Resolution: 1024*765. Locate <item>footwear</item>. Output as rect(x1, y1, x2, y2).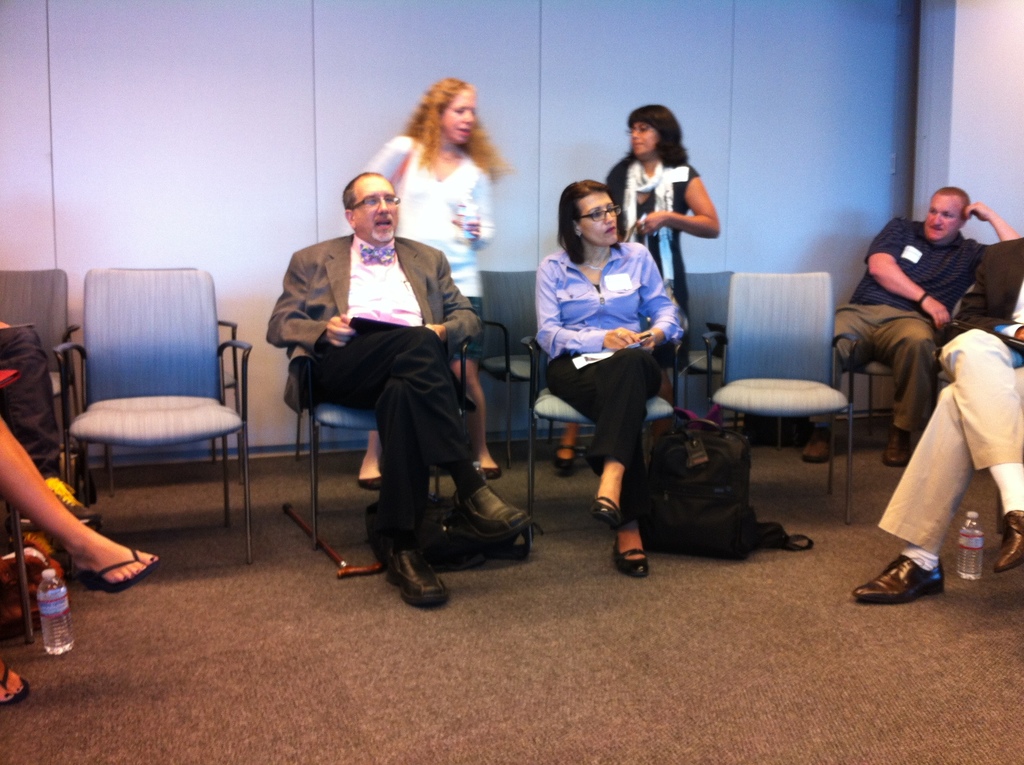
rect(881, 432, 909, 465).
